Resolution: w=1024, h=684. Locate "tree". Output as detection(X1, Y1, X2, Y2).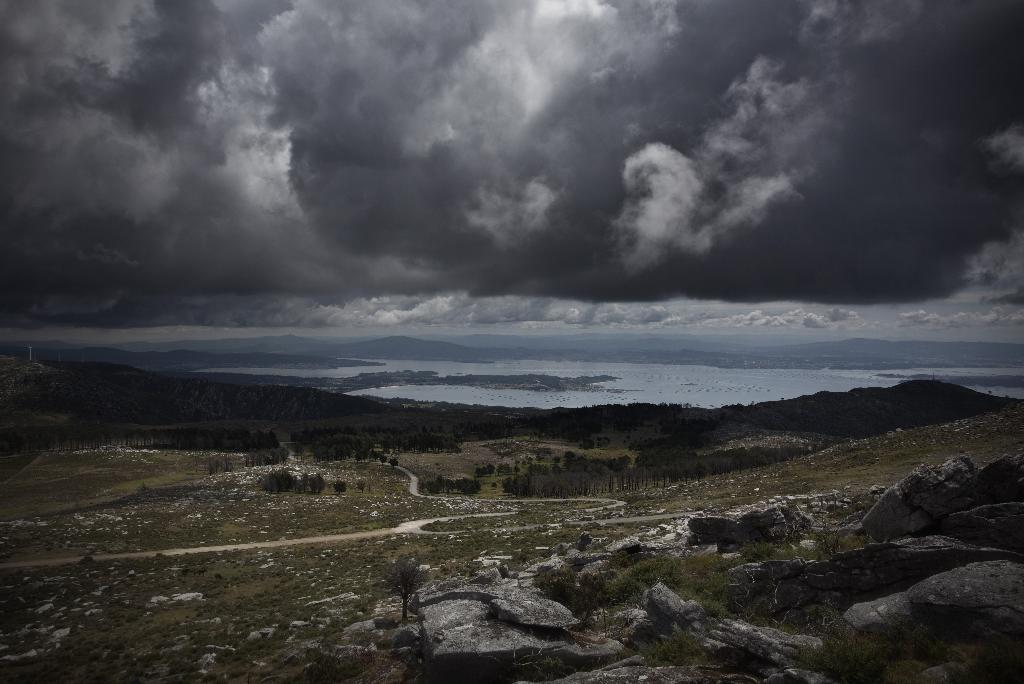
detection(333, 481, 343, 495).
